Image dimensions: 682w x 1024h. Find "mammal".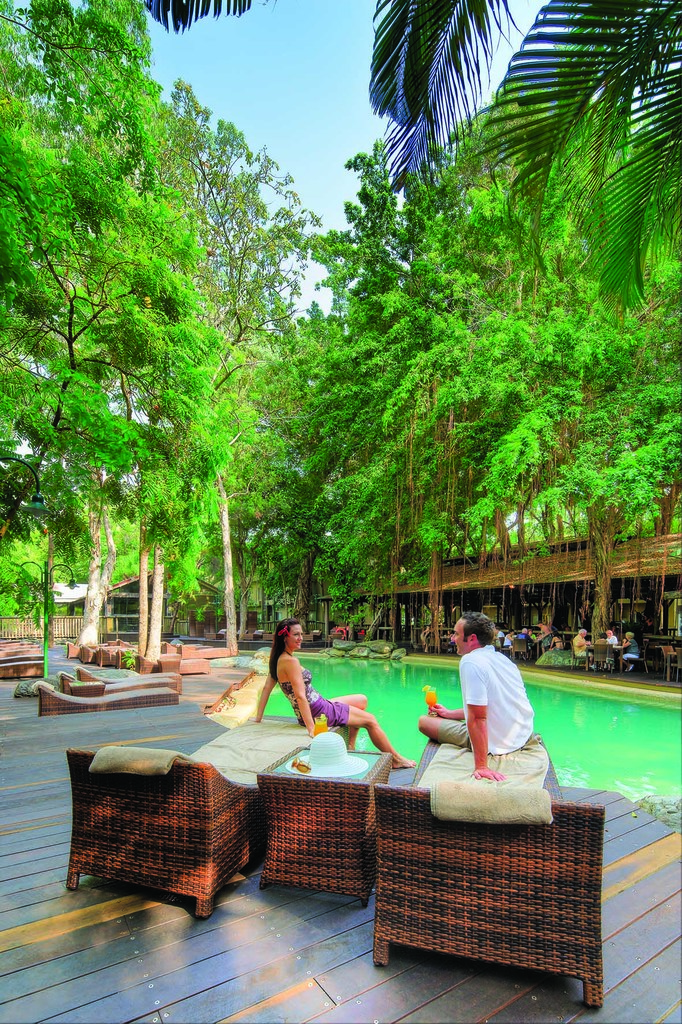
x1=419, y1=611, x2=534, y2=780.
